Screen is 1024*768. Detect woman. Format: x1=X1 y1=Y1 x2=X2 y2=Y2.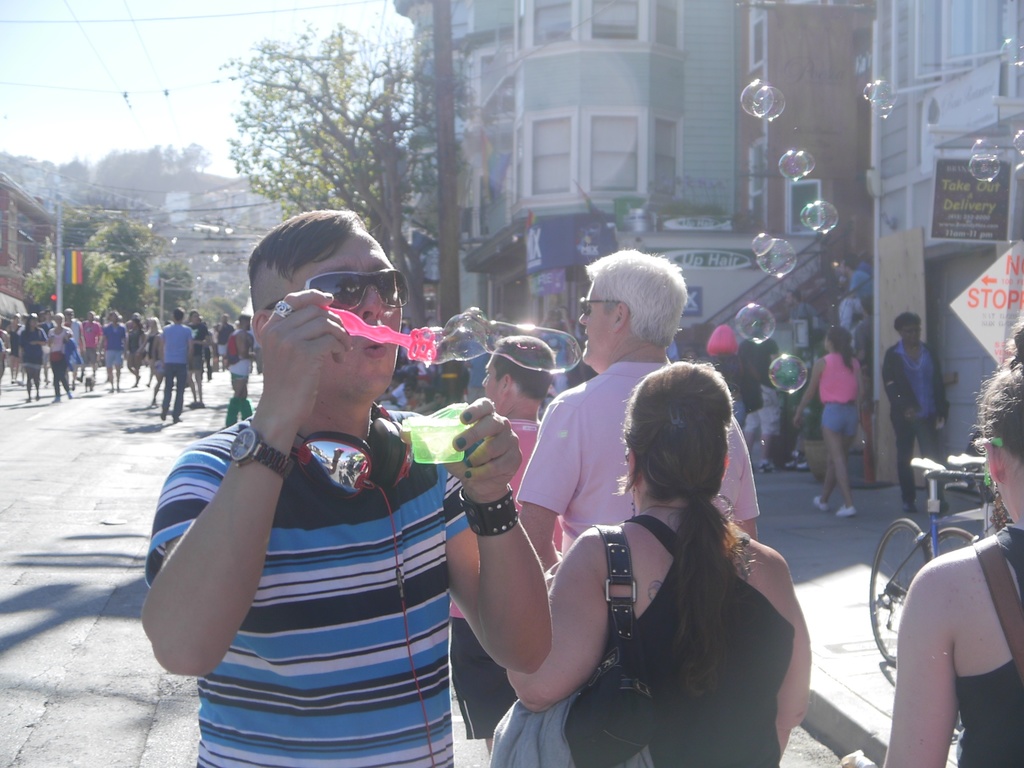
x1=221 y1=314 x2=253 y2=431.
